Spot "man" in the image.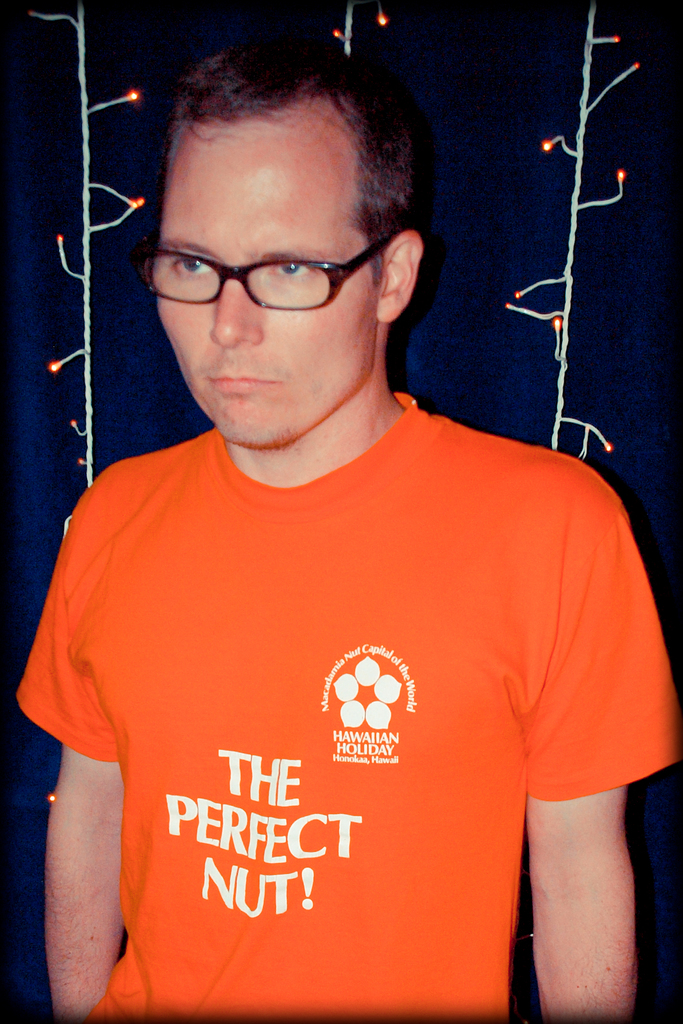
"man" found at crop(1, 42, 671, 973).
